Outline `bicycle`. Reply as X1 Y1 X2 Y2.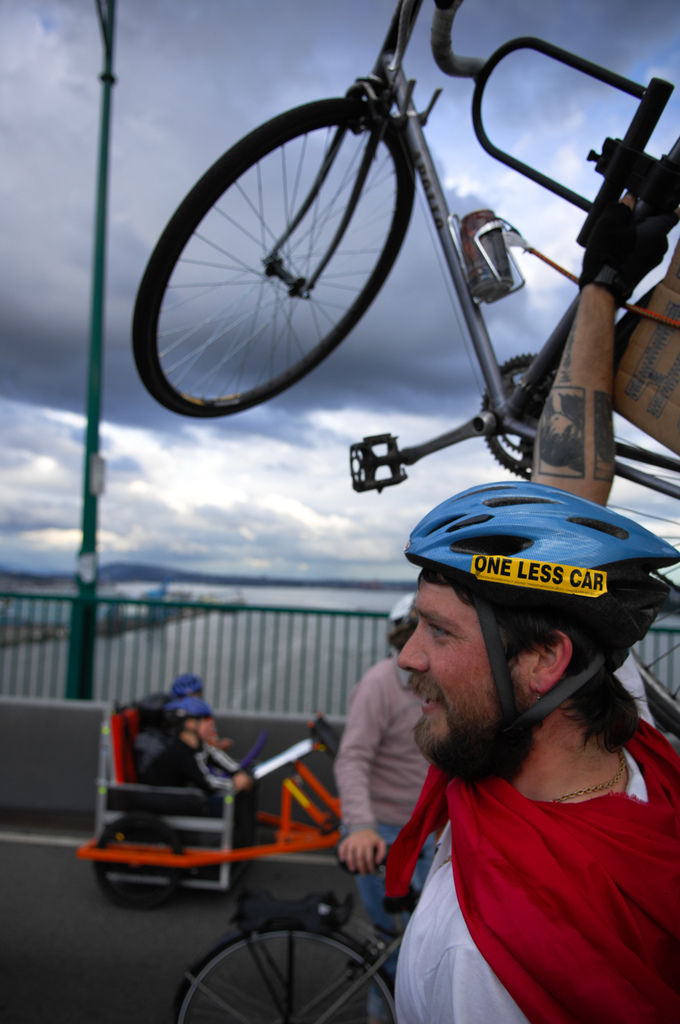
130 0 679 500.
